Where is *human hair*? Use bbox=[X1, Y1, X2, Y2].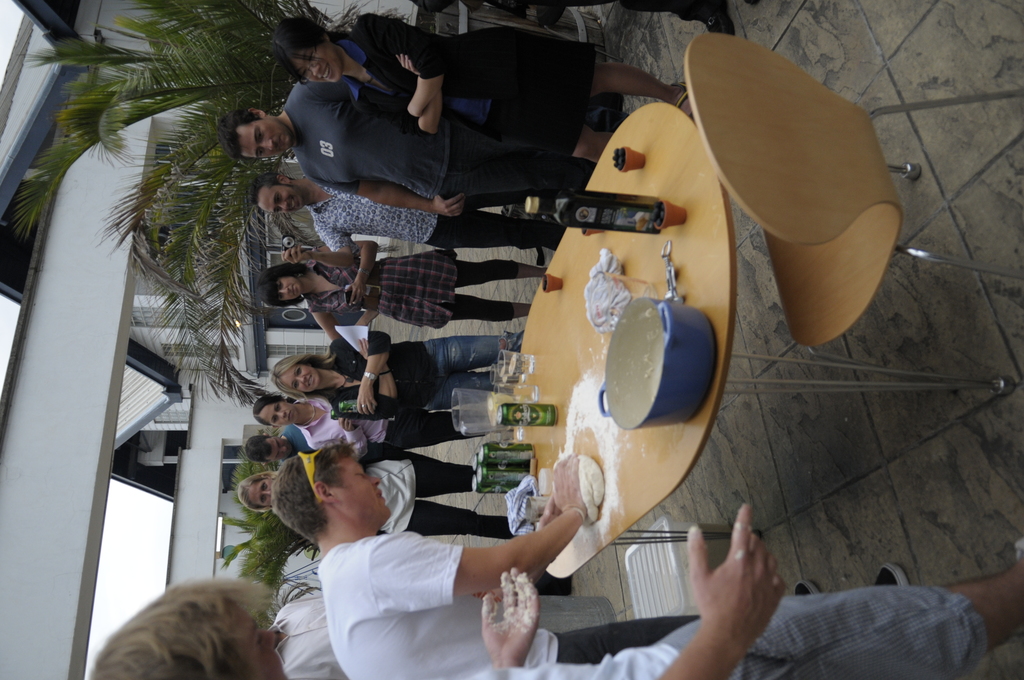
bbox=[272, 441, 362, 550].
